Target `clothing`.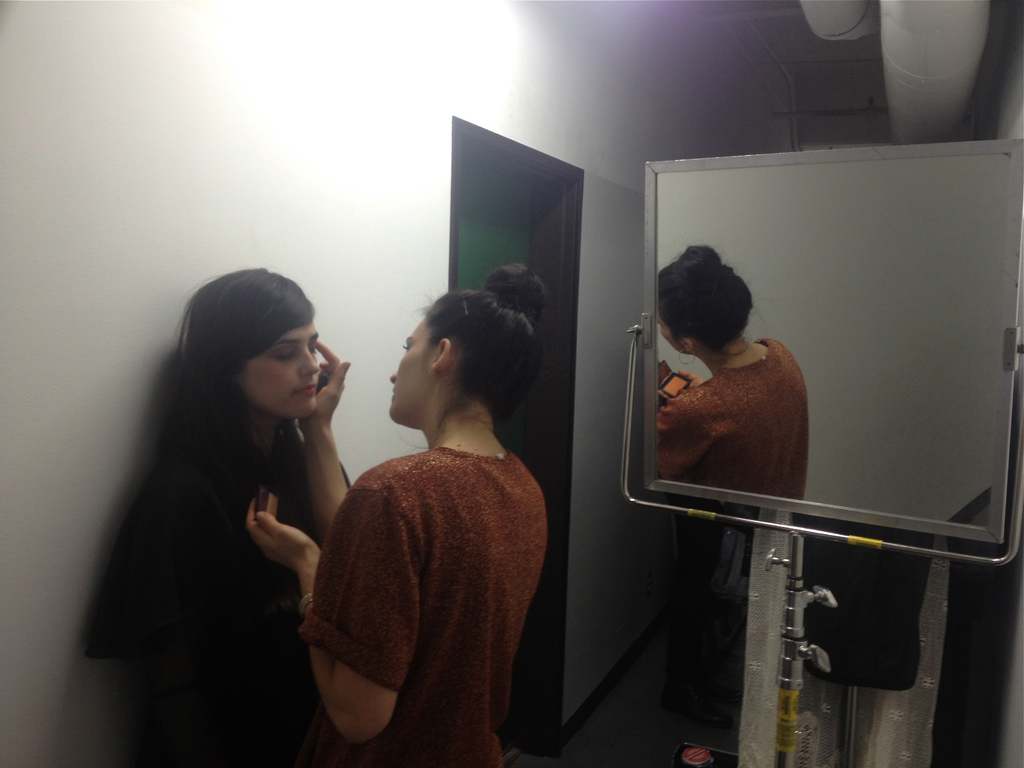
Target region: [x1=649, y1=330, x2=813, y2=495].
